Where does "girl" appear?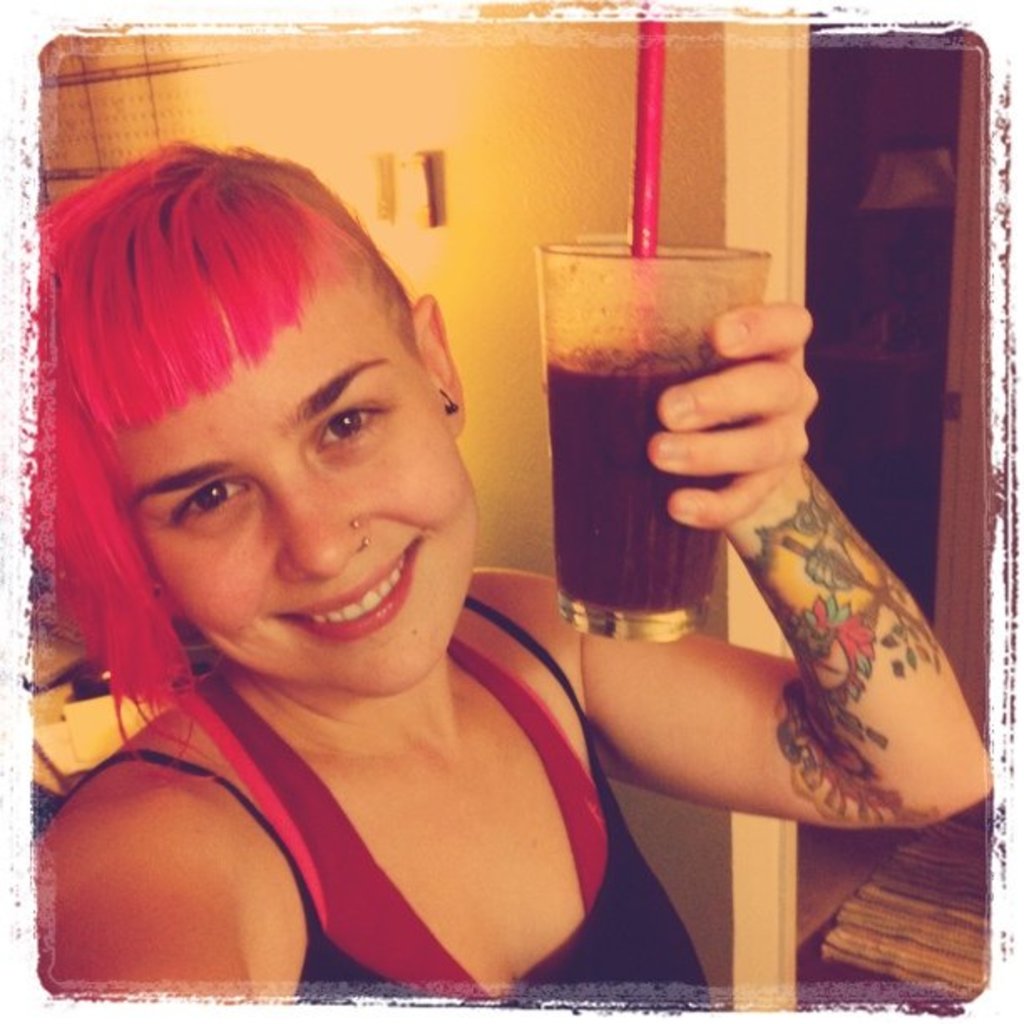
Appears at left=33, top=142, right=992, bottom=1011.
